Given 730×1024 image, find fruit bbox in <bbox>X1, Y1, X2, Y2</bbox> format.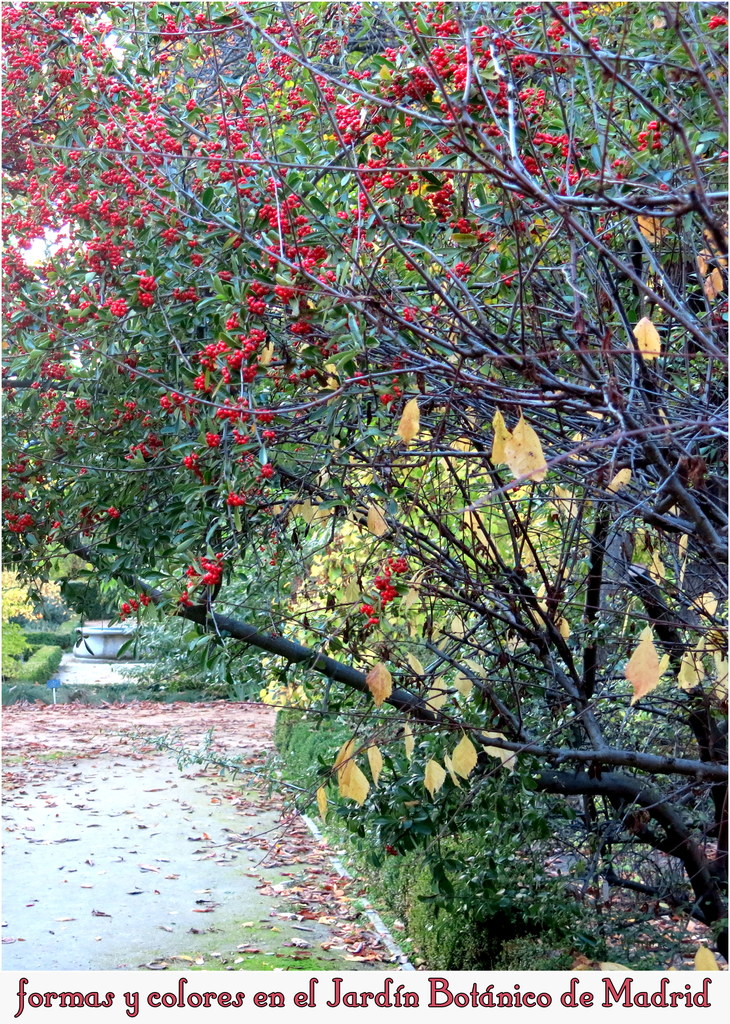
<bbox>508, 477, 522, 492</bbox>.
